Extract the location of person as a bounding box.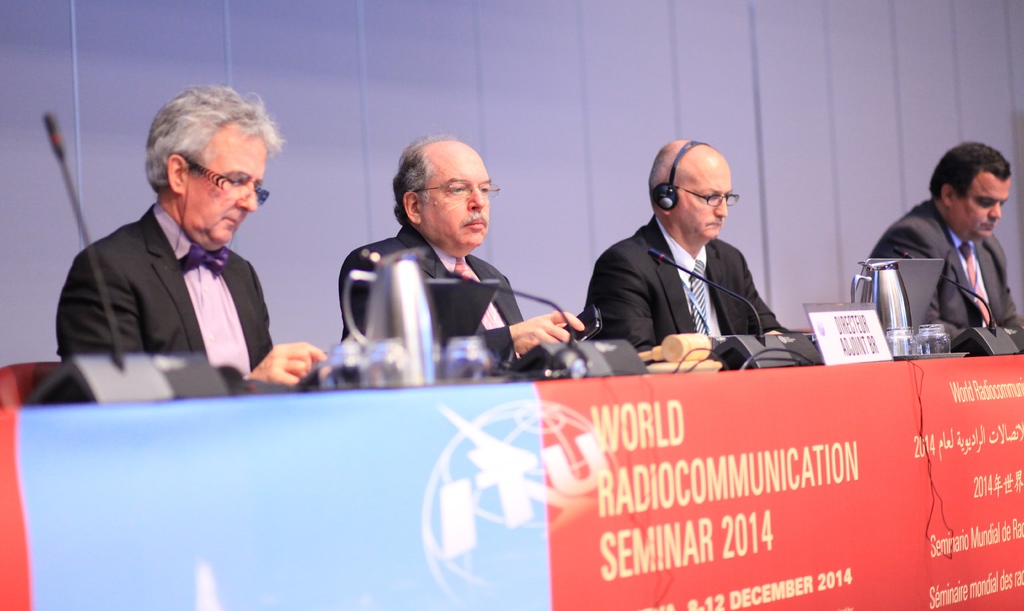
589:134:798:384.
